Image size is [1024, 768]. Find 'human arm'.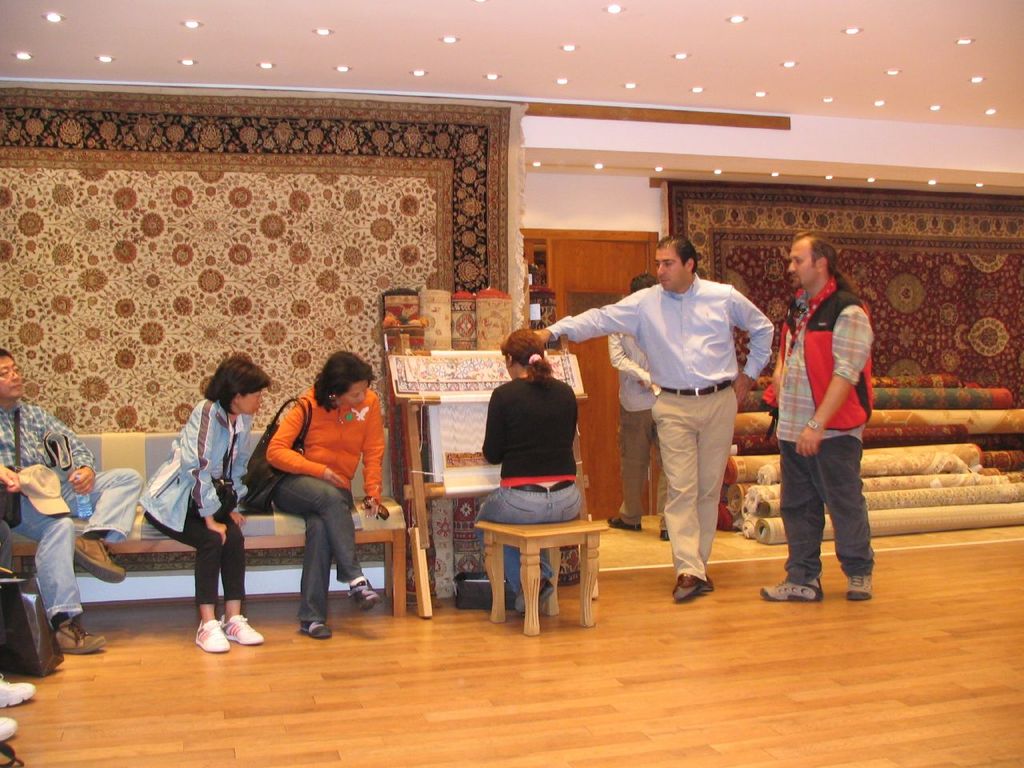
{"x1": 529, "y1": 295, "x2": 628, "y2": 377}.
